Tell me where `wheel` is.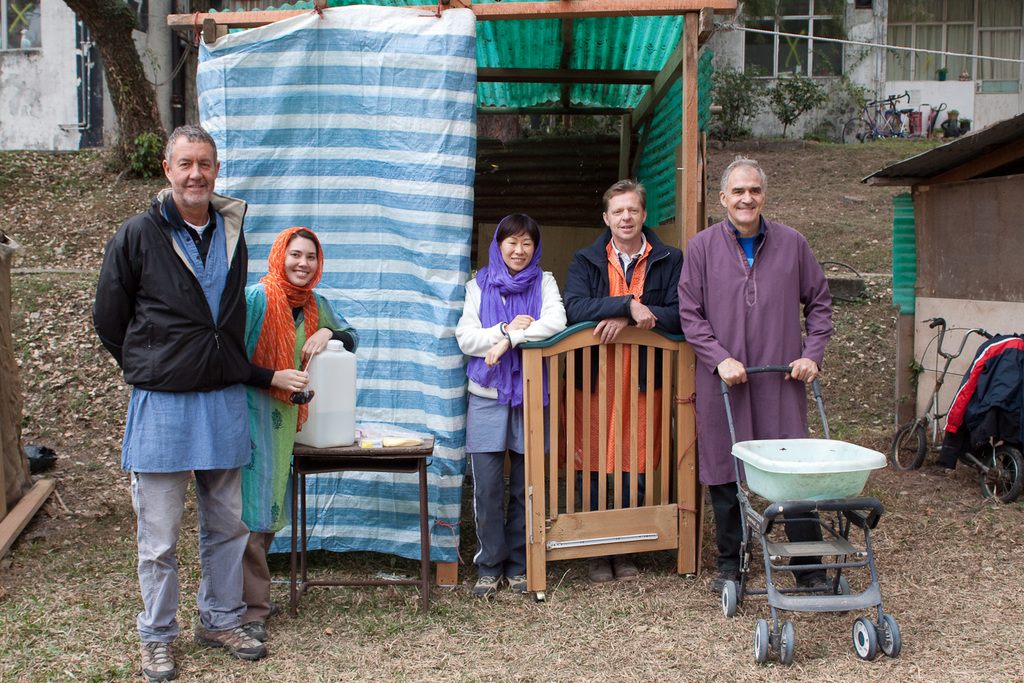
`wheel` is at locate(975, 438, 1023, 507).
